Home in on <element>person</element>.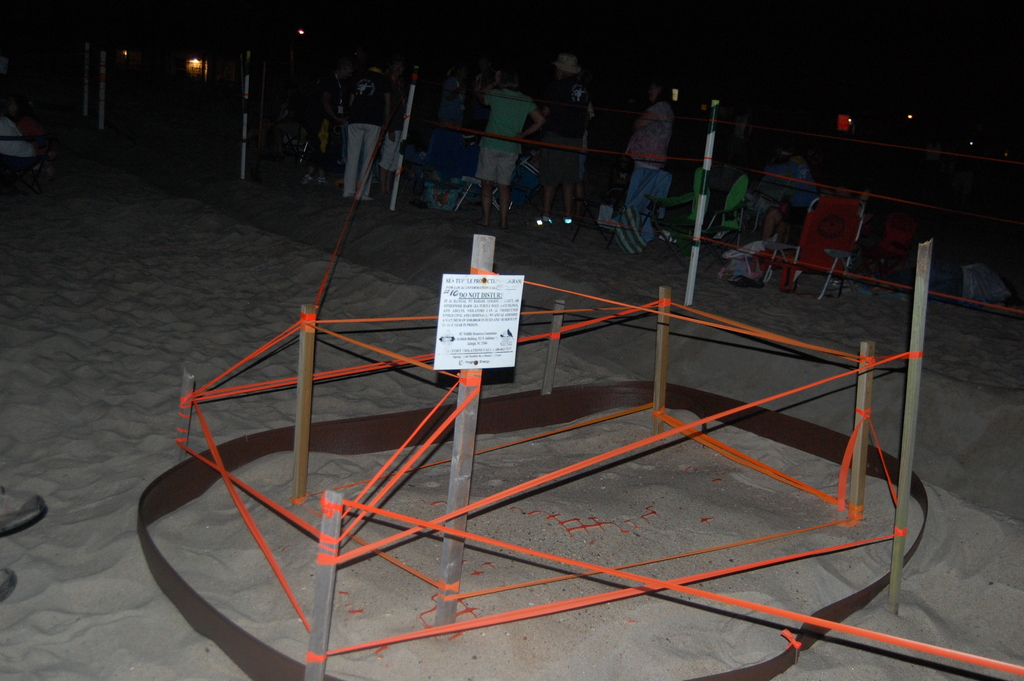
Homed in at {"left": 473, "top": 71, "right": 541, "bottom": 229}.
